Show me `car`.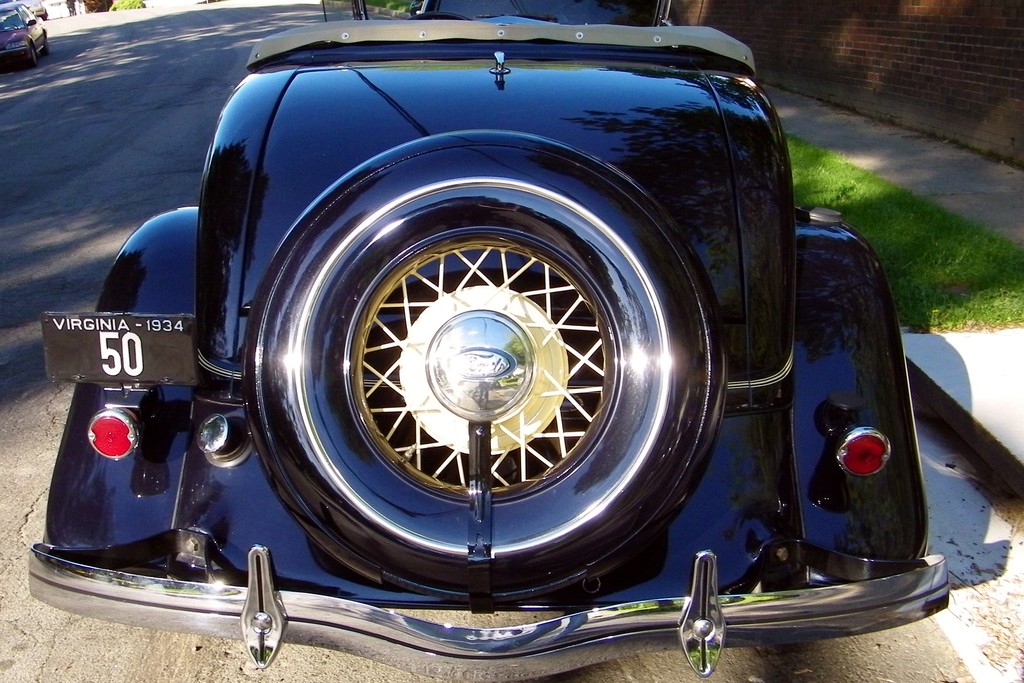
`car` is here: bbox=(0, 6, 961, 682).
